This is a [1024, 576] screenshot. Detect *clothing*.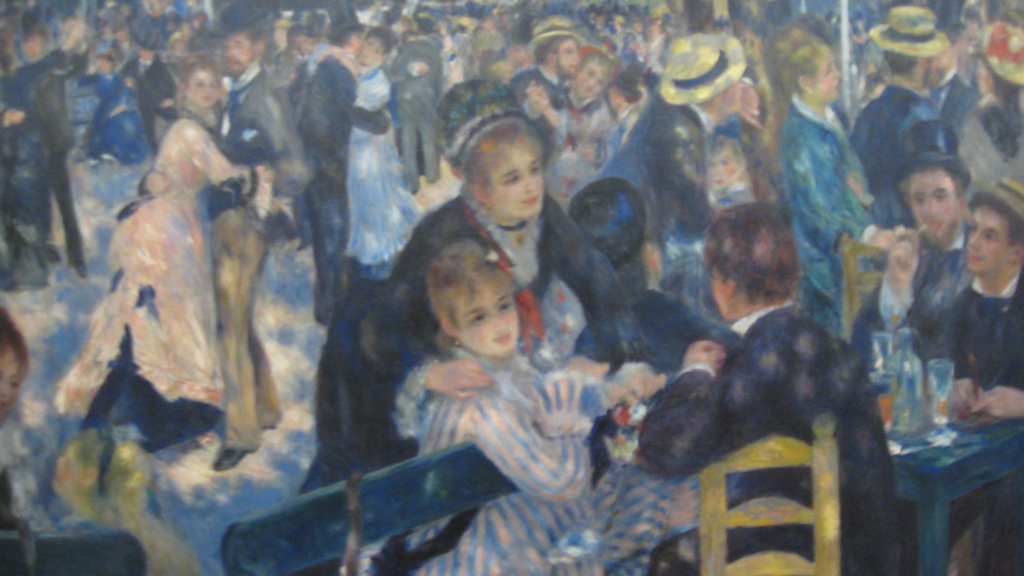
bbox(876, 240, 1023, 573).
